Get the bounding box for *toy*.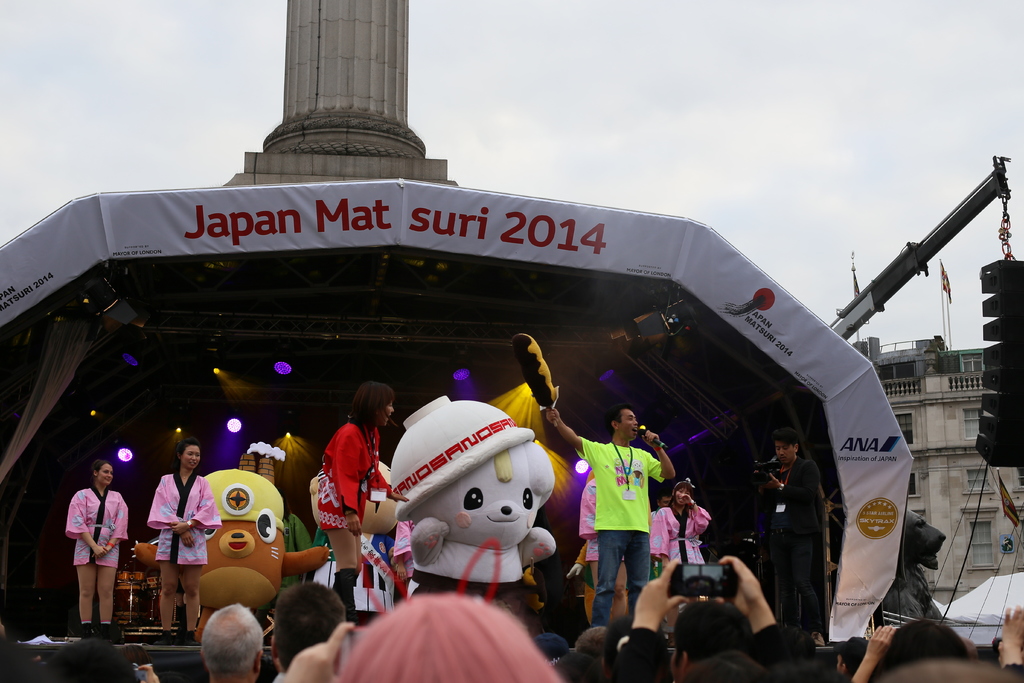
BBox(130, 468, 325, 646).
